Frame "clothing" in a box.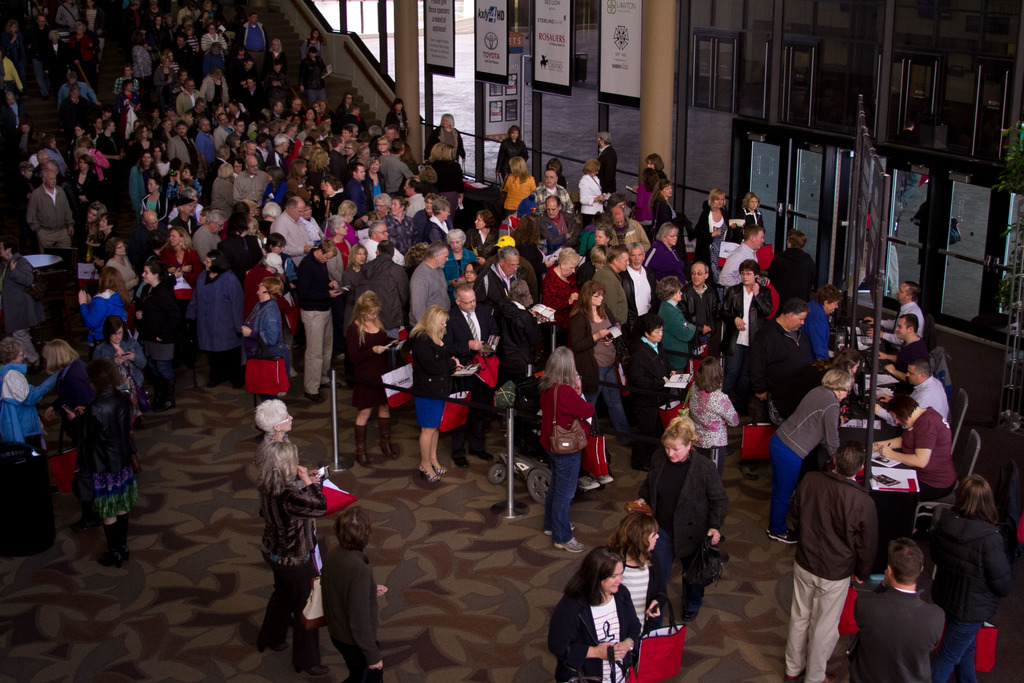
bbox(650, 304, 698, 359).
